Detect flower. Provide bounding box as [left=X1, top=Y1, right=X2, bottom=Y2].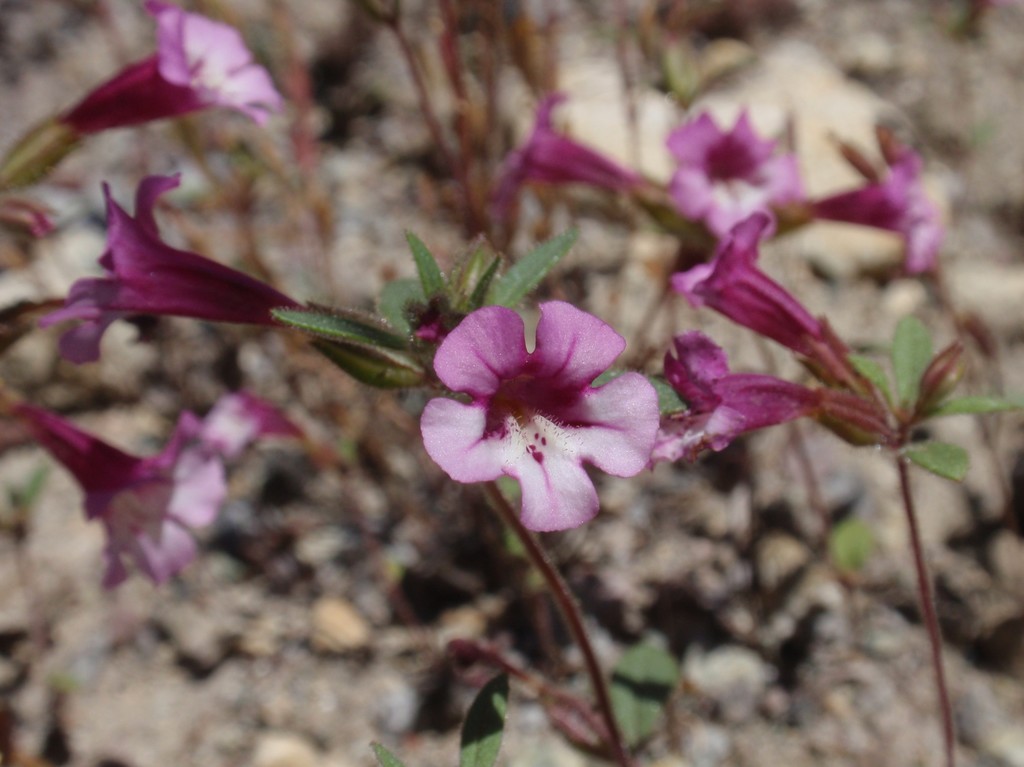
[left=10, top=394, right=305, bottom=589].
